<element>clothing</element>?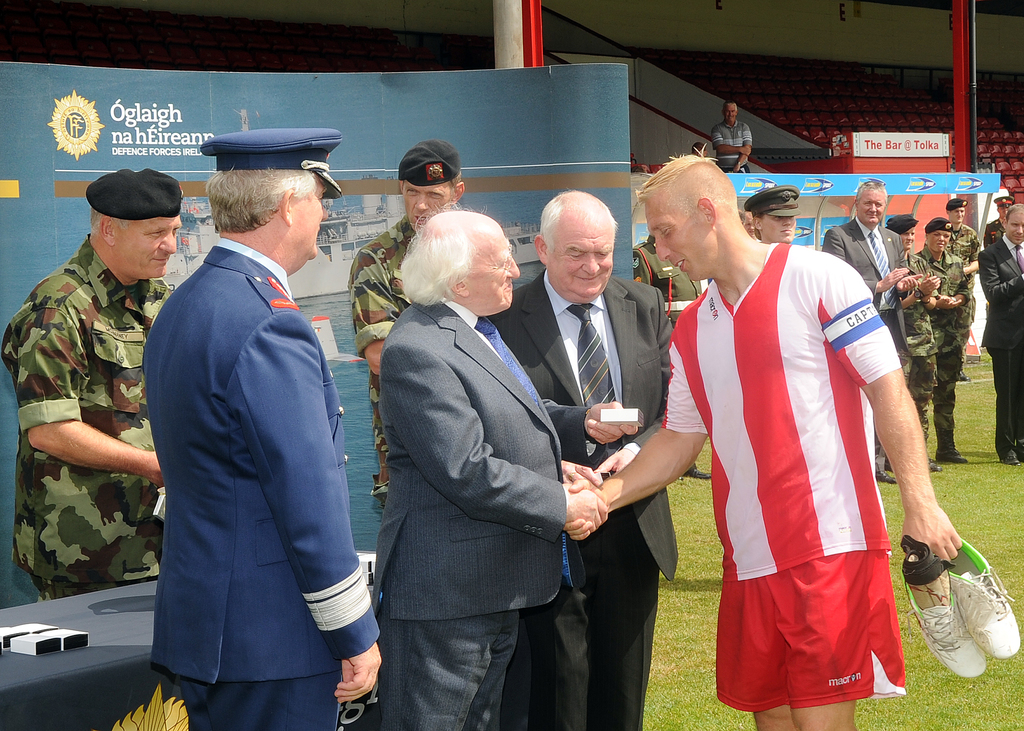
(141,236,380,730)
